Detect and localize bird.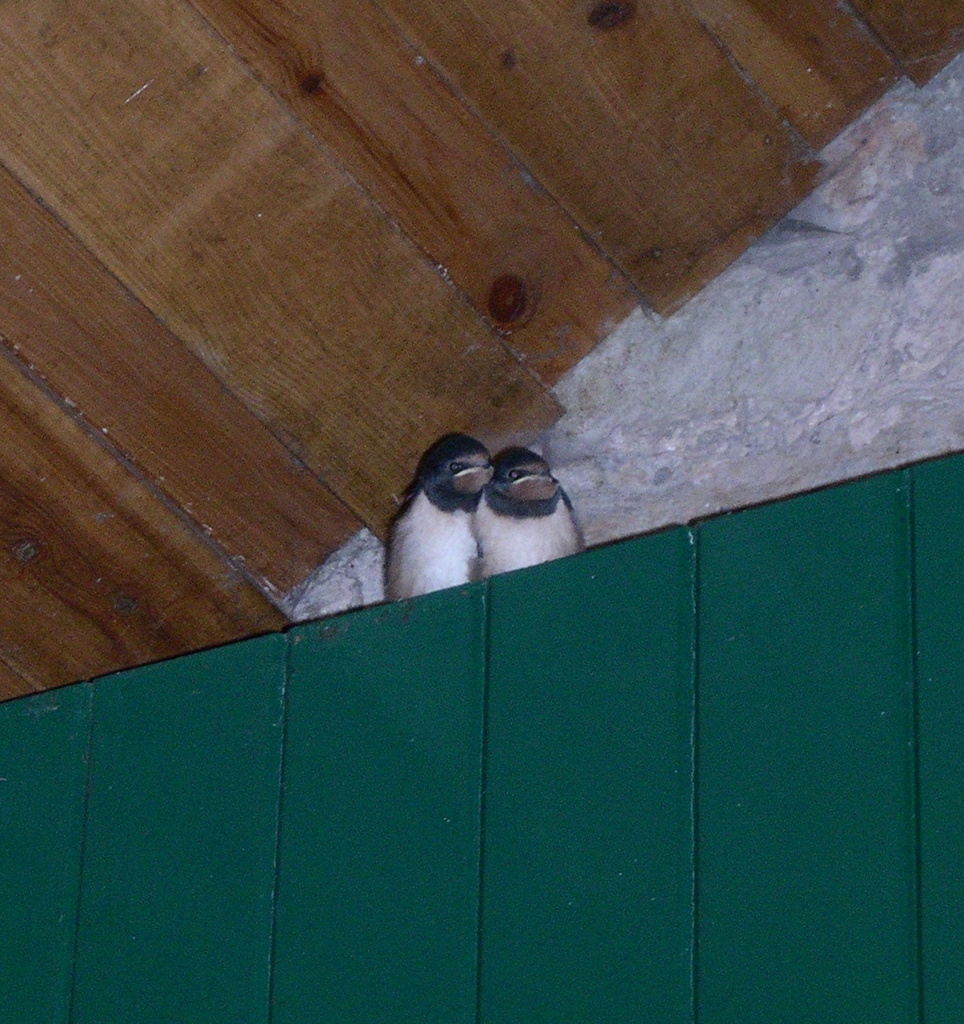
Localized at (x1=384, y1=434, x2=495, y2=597).
